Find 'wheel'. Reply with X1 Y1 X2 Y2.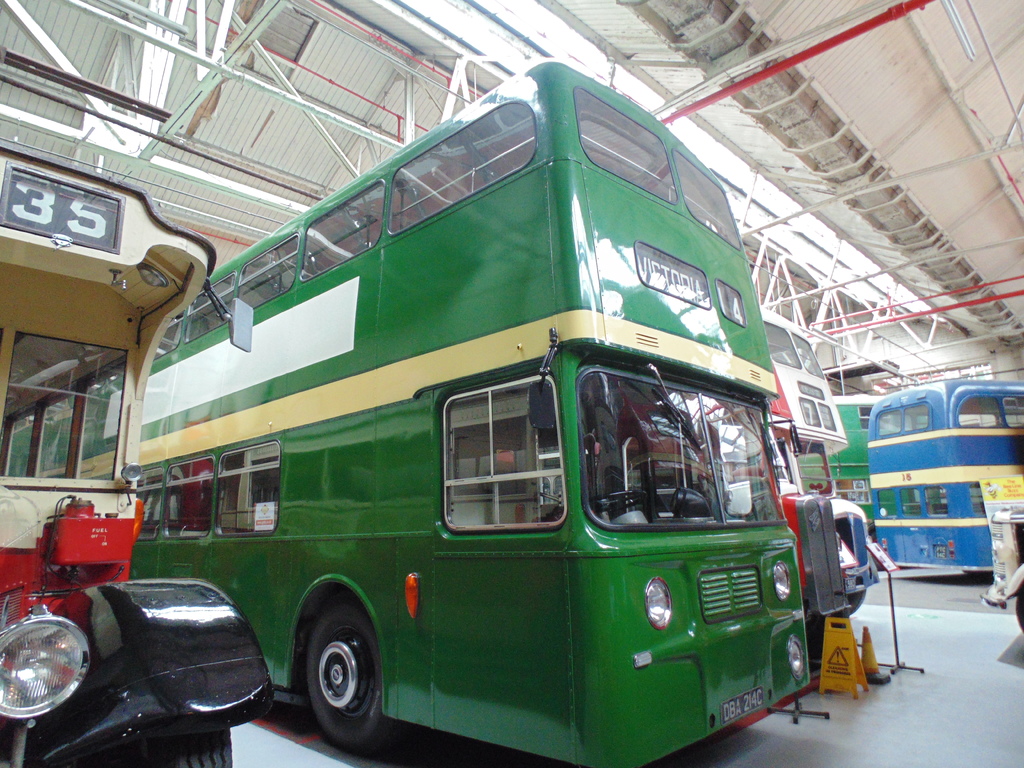
286 608 384 744.
